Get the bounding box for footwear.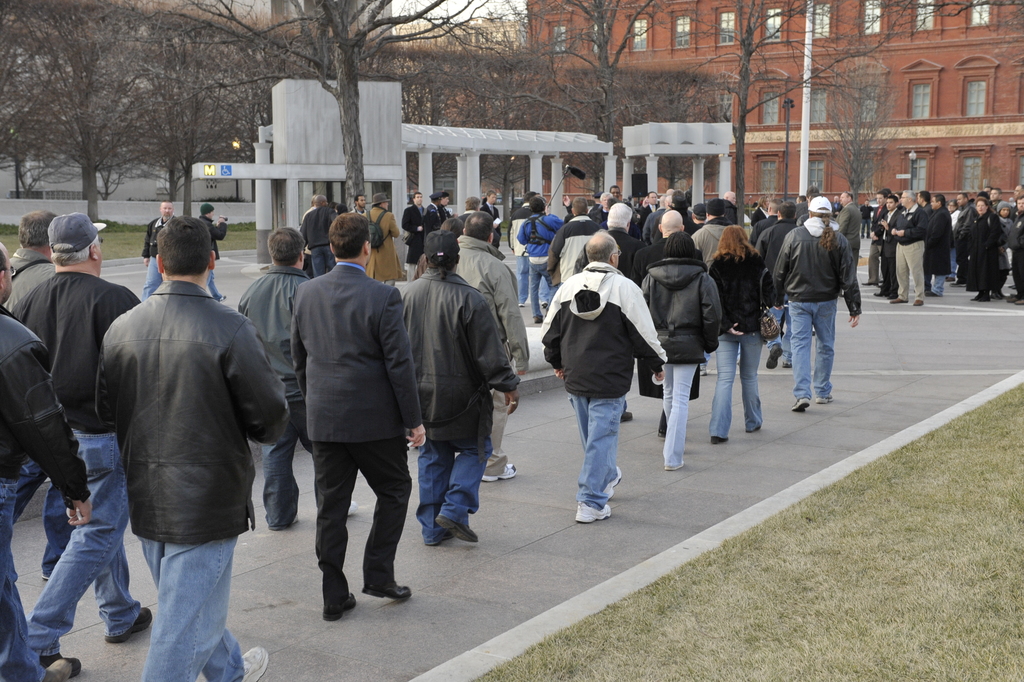
346/501/361/518.
